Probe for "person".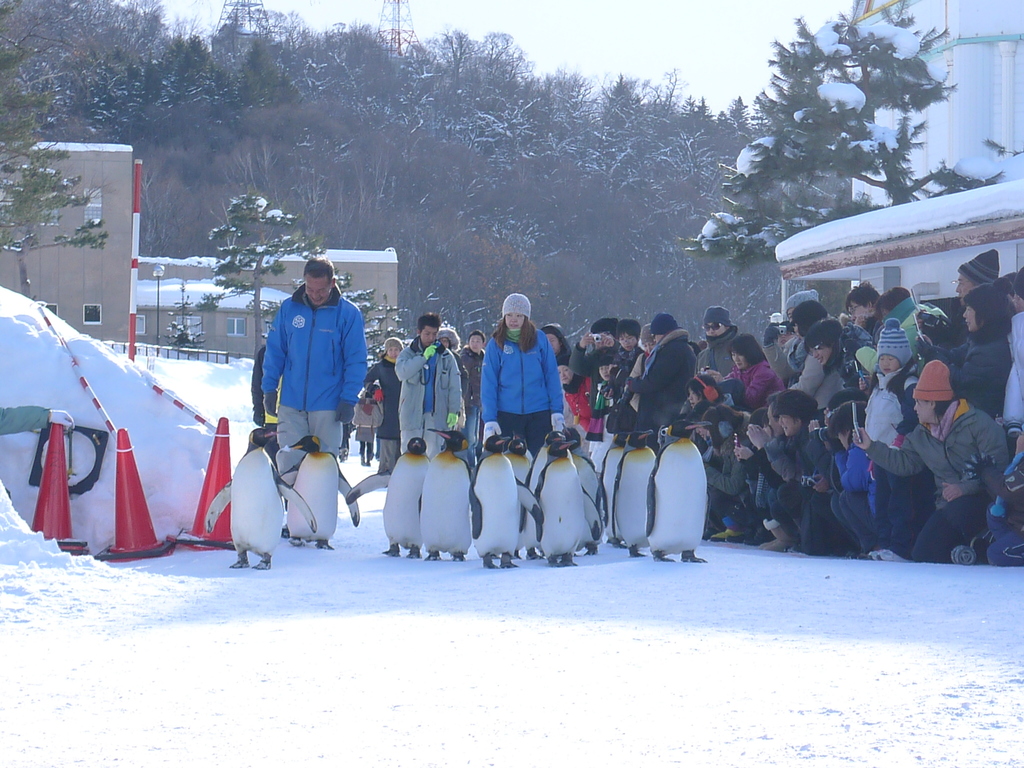
Probe result: box(851, 340, 932, 564).
